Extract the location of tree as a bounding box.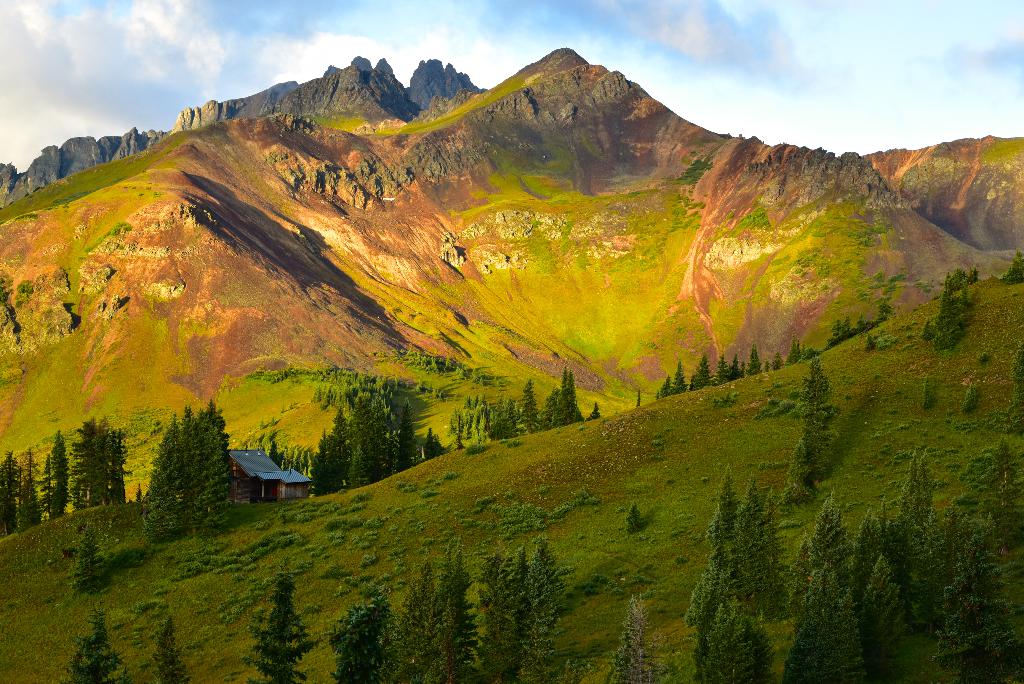
(x1=140, y1=615, x2=191, y2=683).
